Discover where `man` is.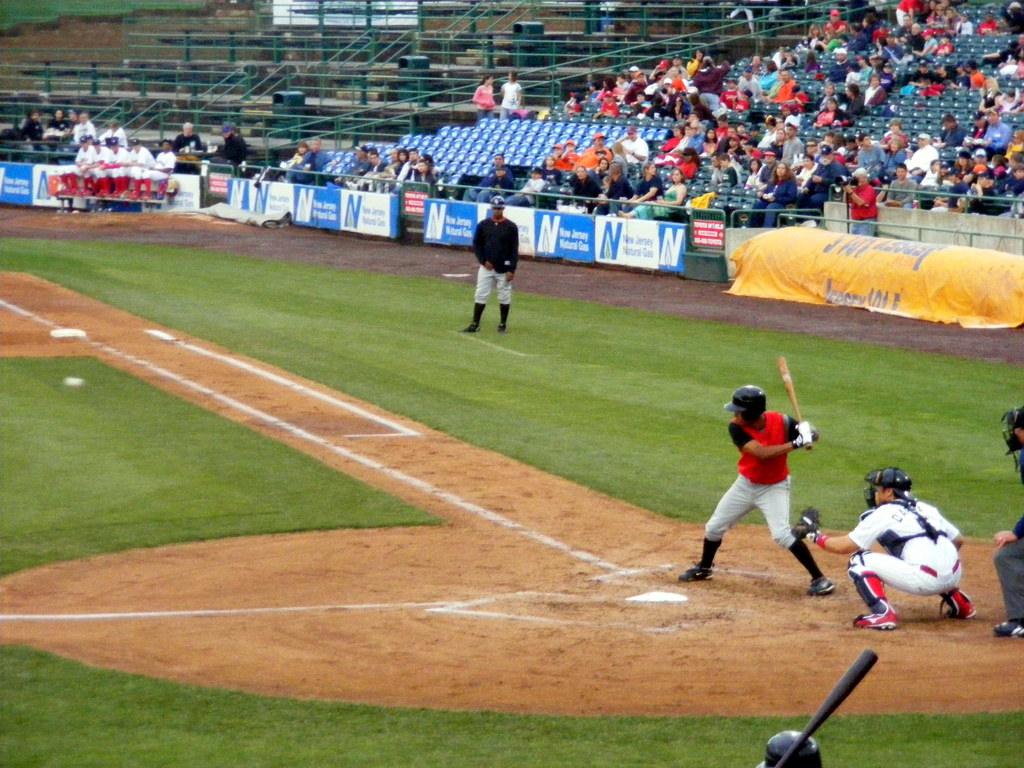
Discovered at box=[502, 168, 546, 206].
